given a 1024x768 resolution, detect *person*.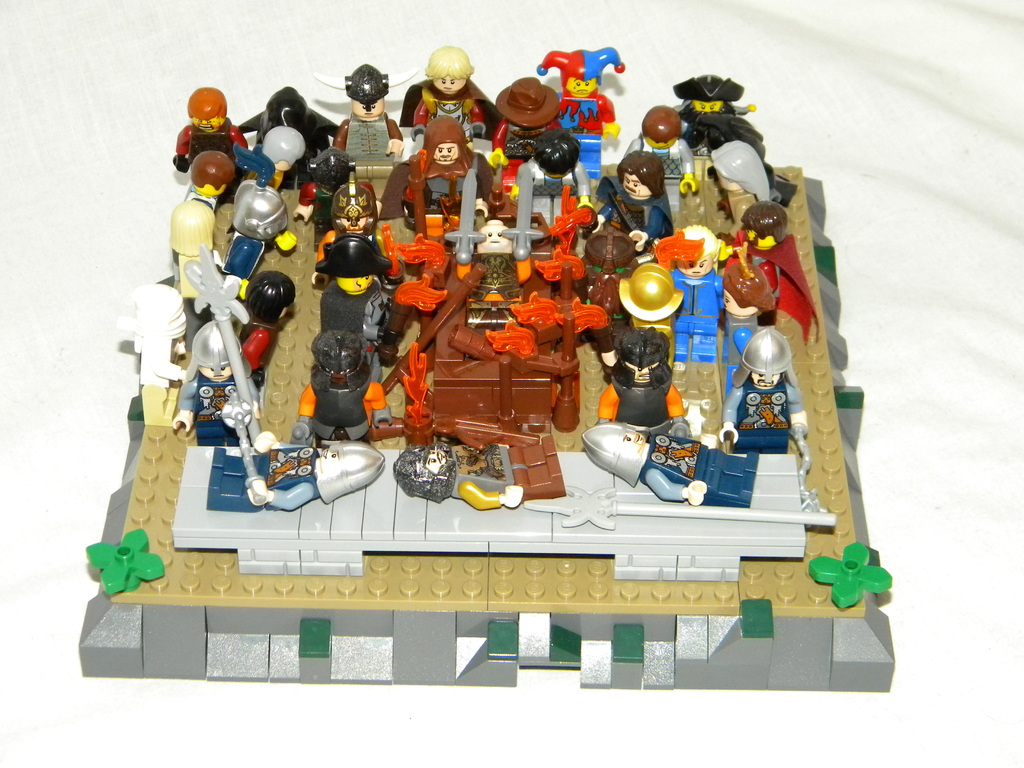
(310,326,367,429).
